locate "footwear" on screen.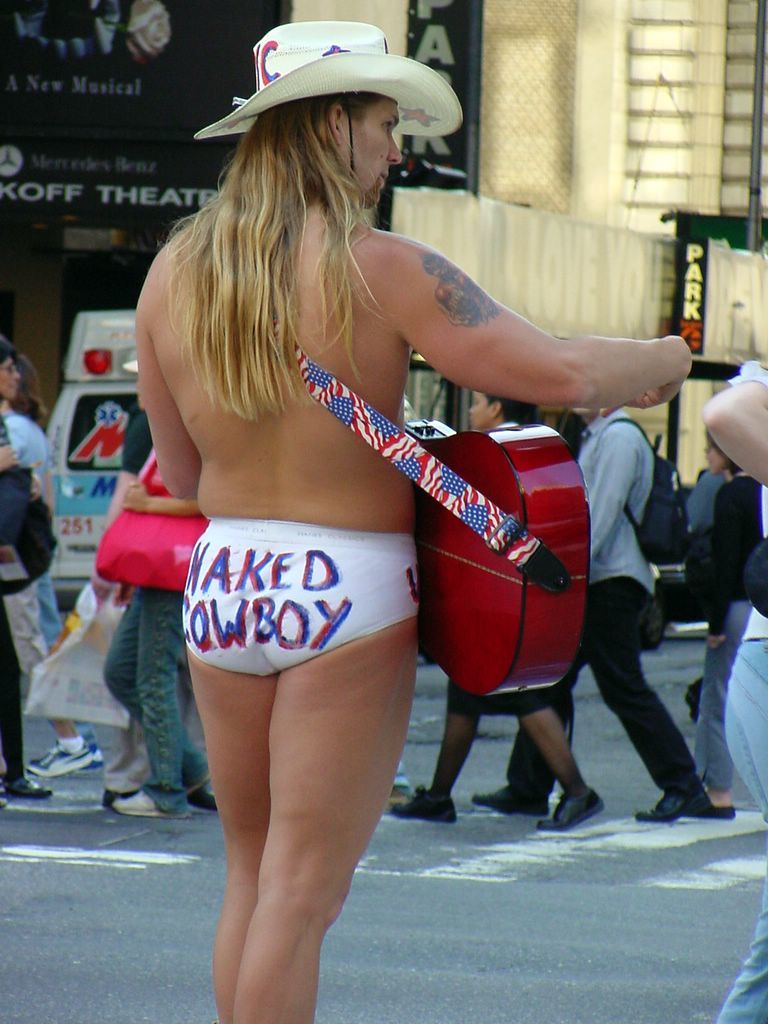
On screen at rect(693, 792, 733, 817).
